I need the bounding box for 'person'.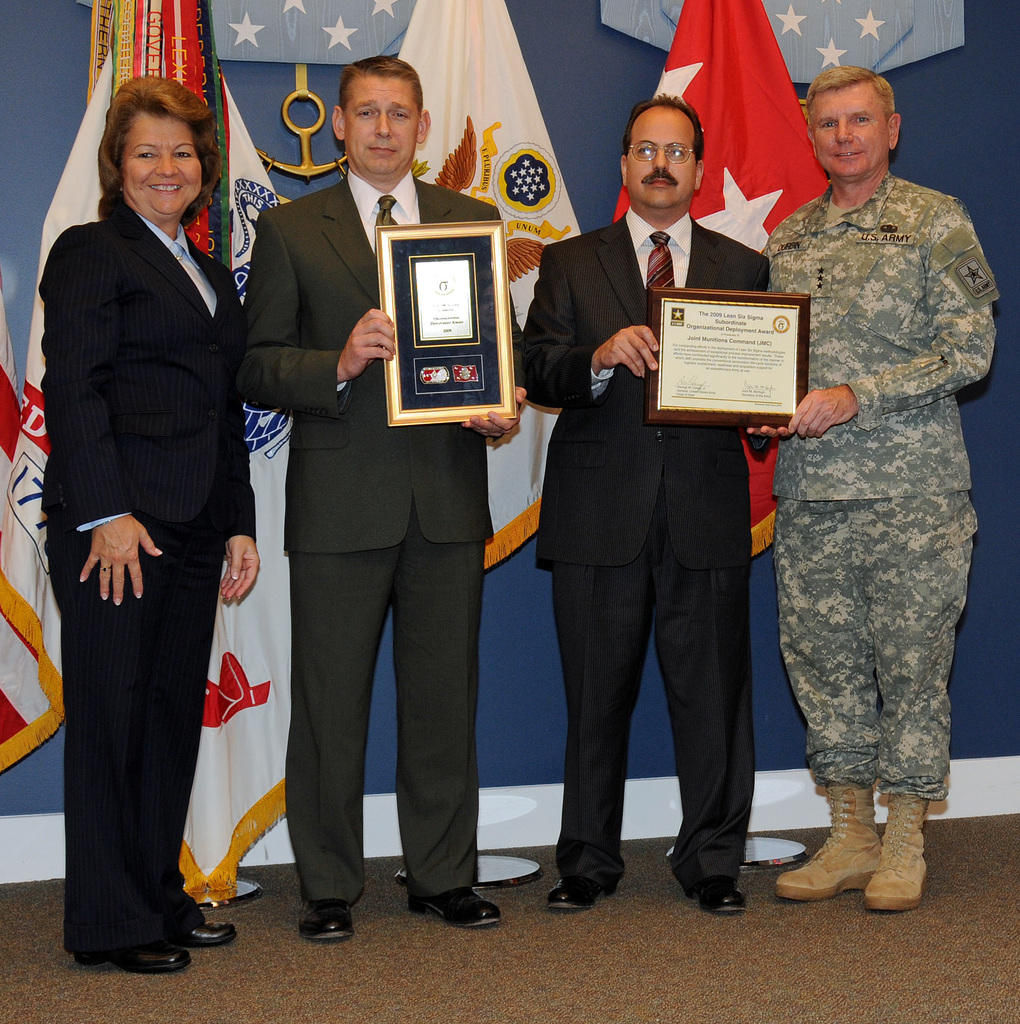
Here it is: <region>44, 70, 249, 986</region>.
